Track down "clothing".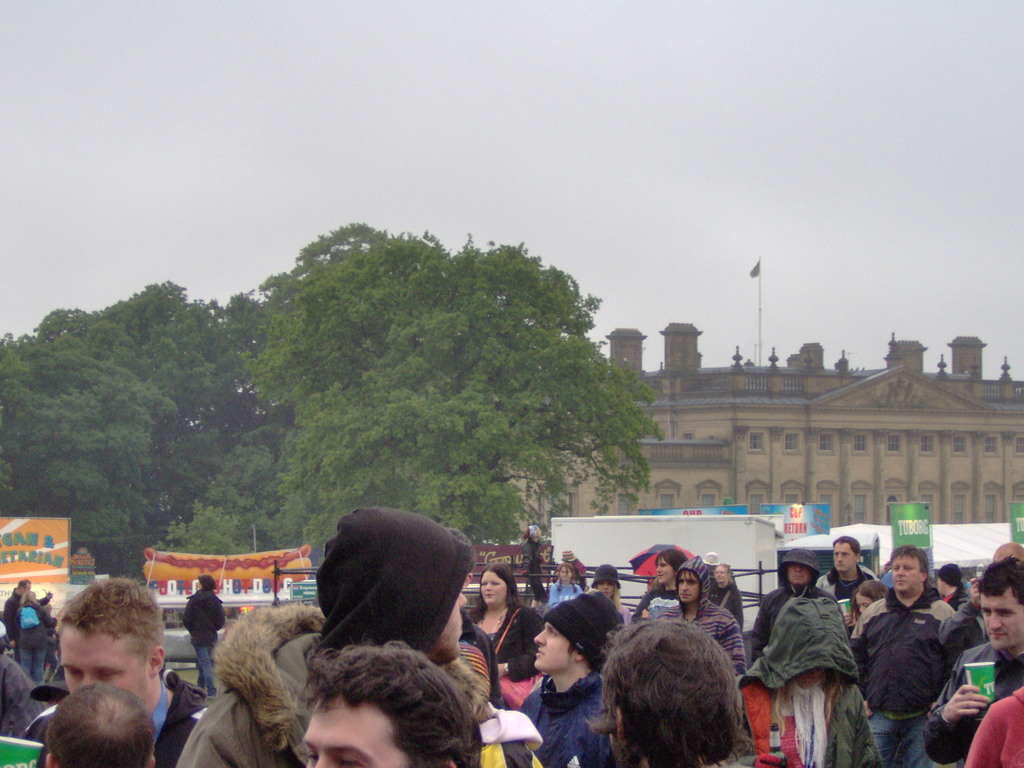
Tracked to 499/657/616/767.
